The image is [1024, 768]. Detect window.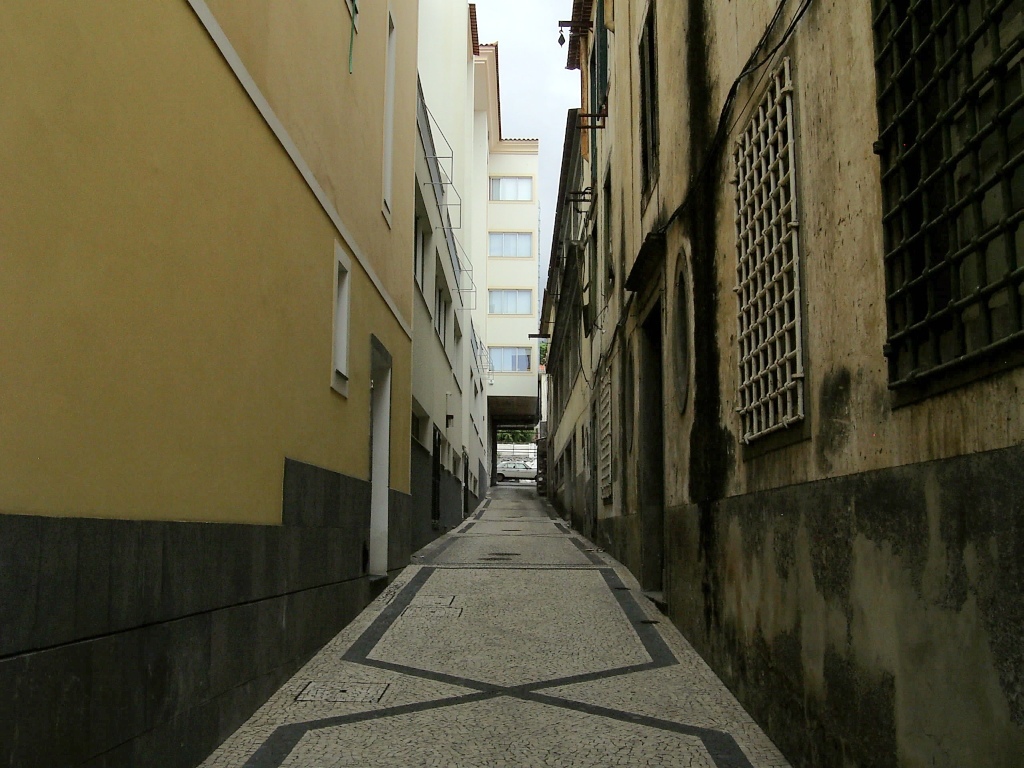
Detection: Rect(411, 392, 438, 500).
